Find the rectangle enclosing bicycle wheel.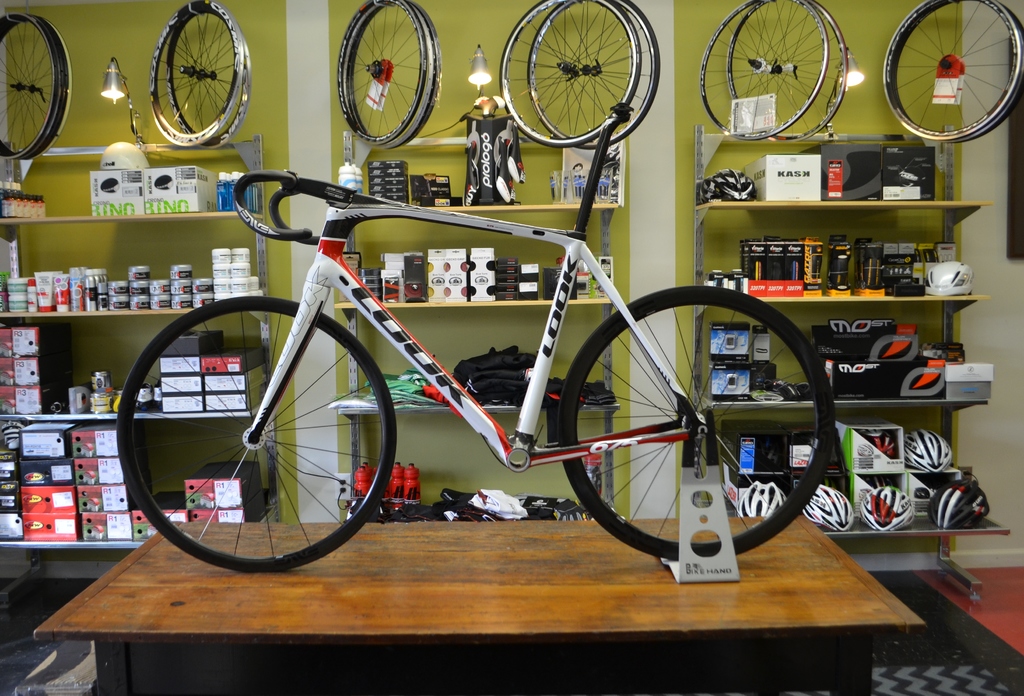
{"x1": 881, "y1": 0, "x2": 1023, "y2": 141}.
